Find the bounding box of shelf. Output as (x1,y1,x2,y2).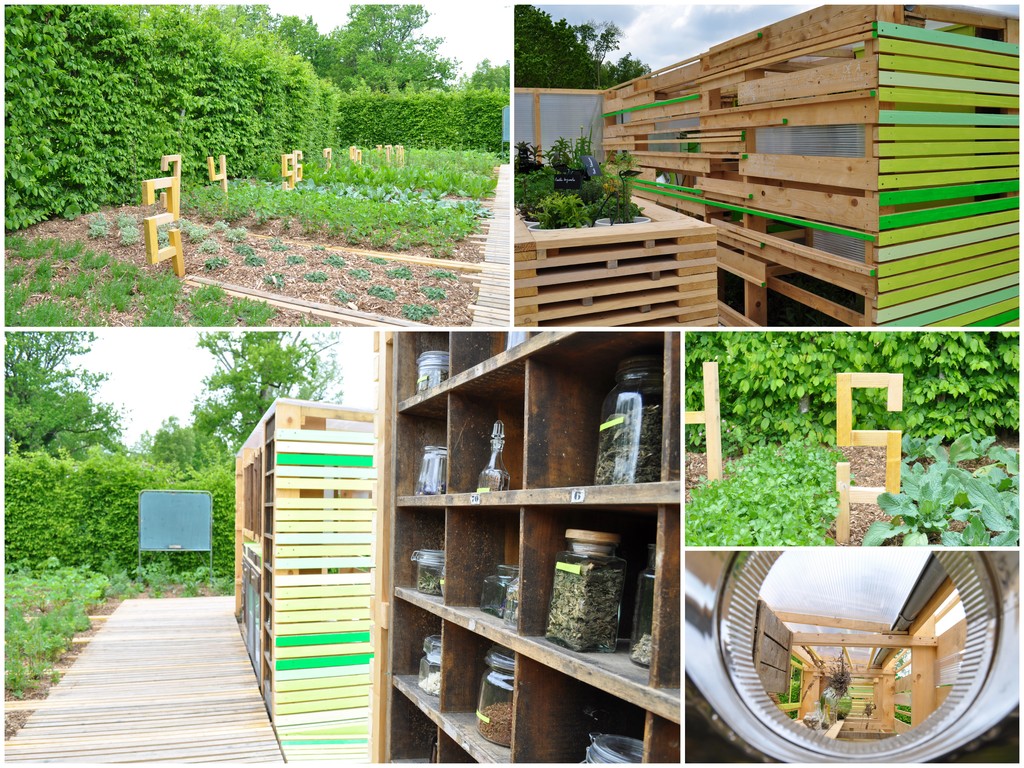
(241,546,271,669).
